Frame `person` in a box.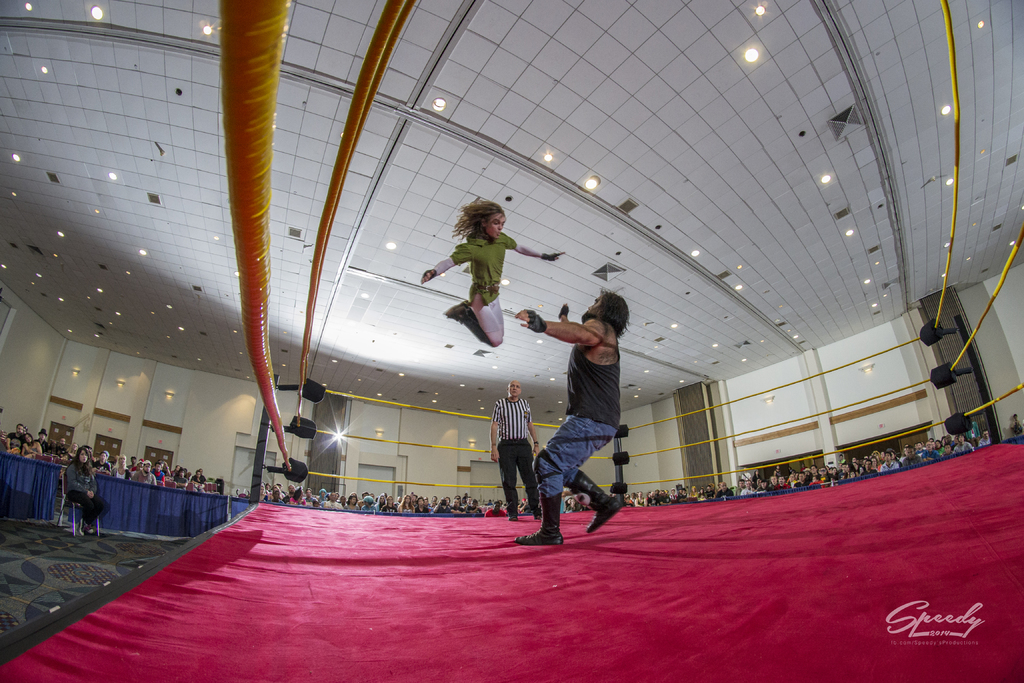
region(127, 457, 133, 467).
